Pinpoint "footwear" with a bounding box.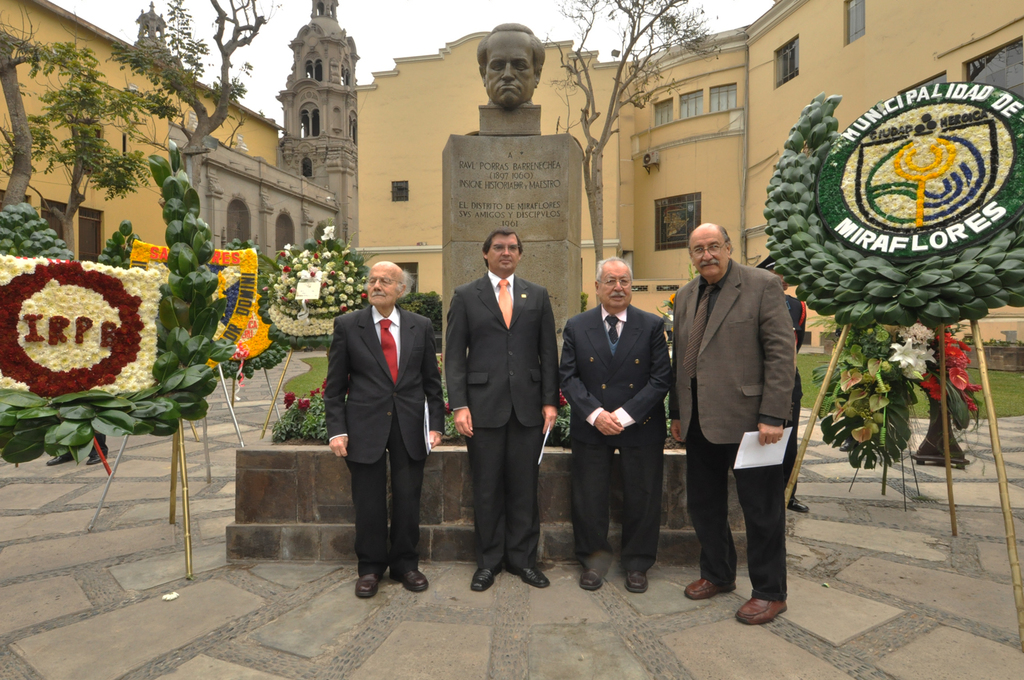
bbox=[578, 568, 603, 589].
